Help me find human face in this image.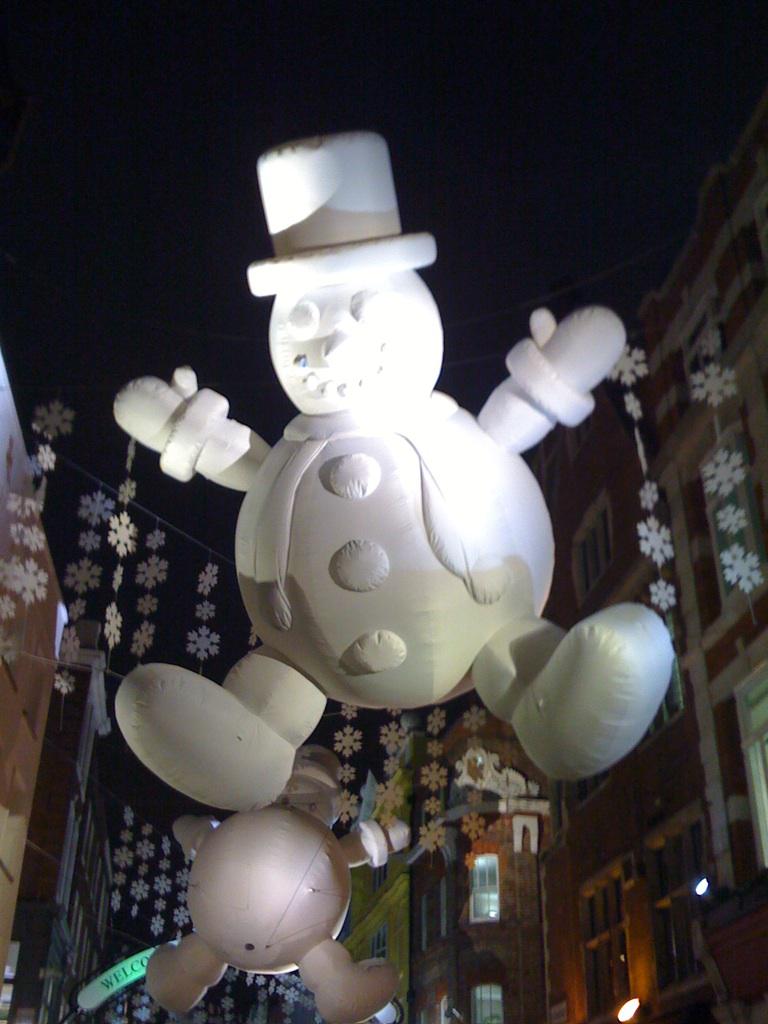
Found it: {"x1": 269, "y1": 271, "x2": 445, "y2": 416}.
